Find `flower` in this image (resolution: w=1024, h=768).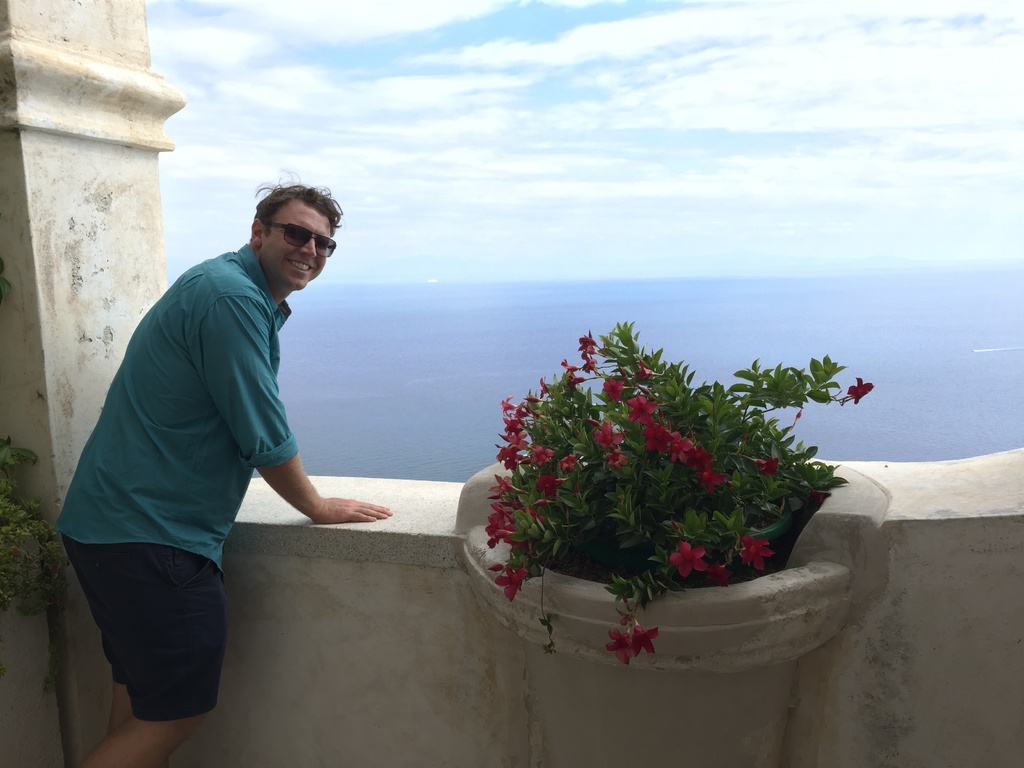
[665,429,696,462].
